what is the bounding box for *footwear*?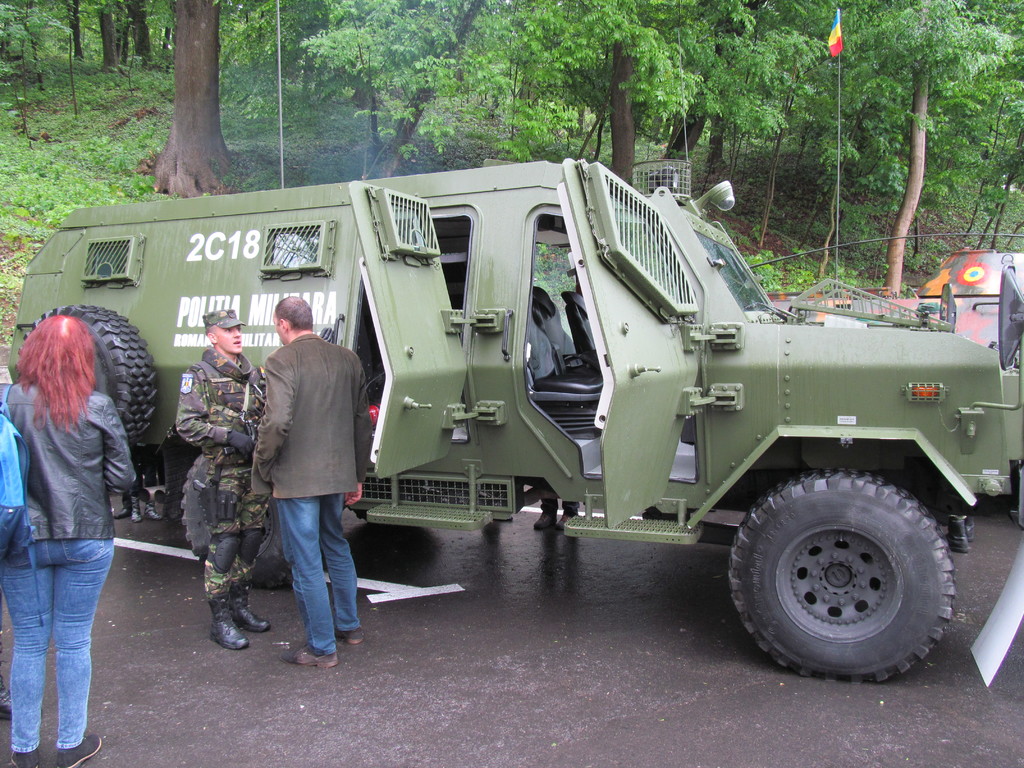
<box>204,598,250,651</box>.
